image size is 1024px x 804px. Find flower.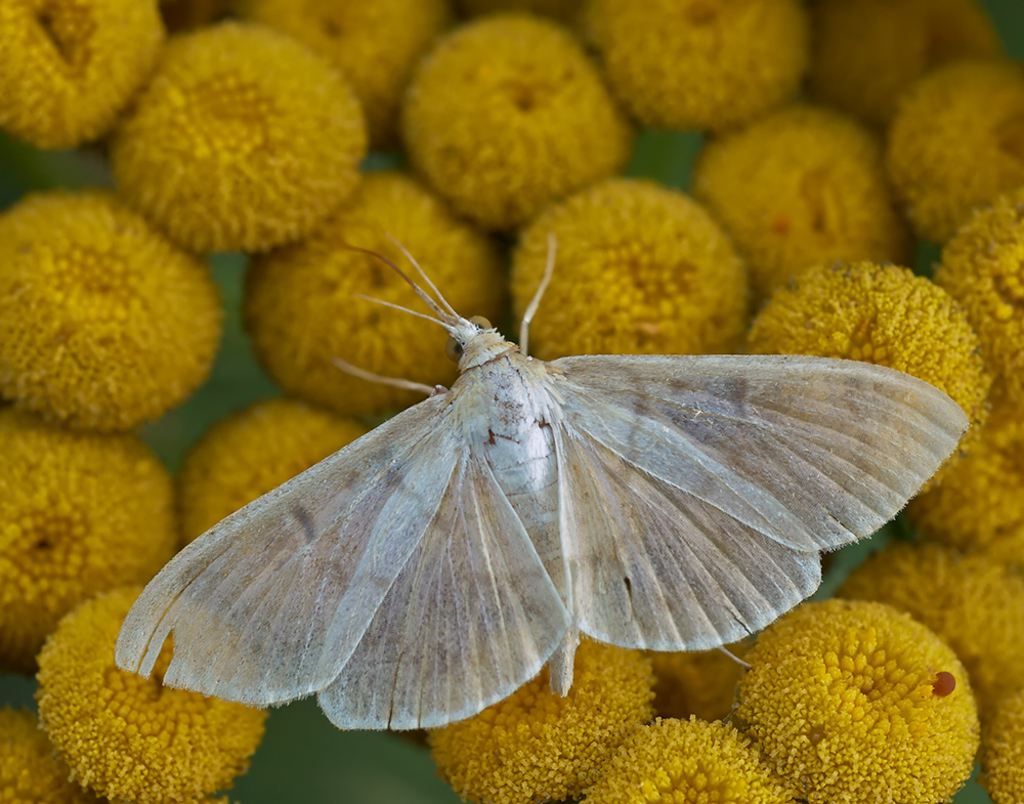
<region>836, 537, 1023, 709</region>.
